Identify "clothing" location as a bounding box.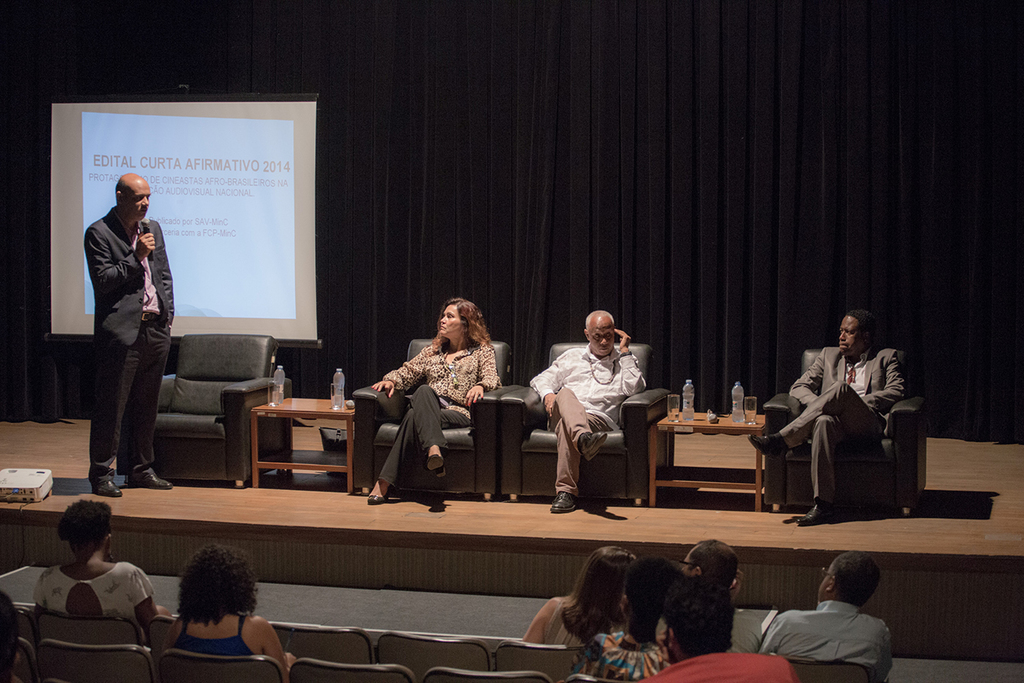
{"x1": 30, "y1": 563, "x2": 155, "y2": 625}.
